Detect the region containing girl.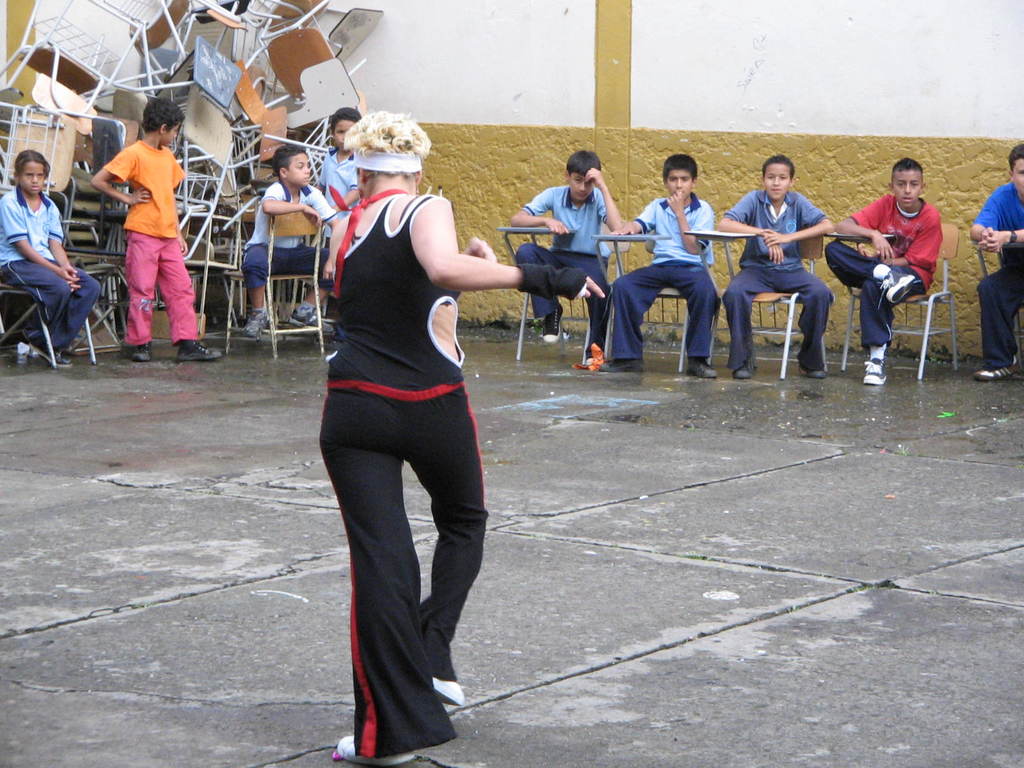
(x1=0, y1=139, x2=100, y2=356).
